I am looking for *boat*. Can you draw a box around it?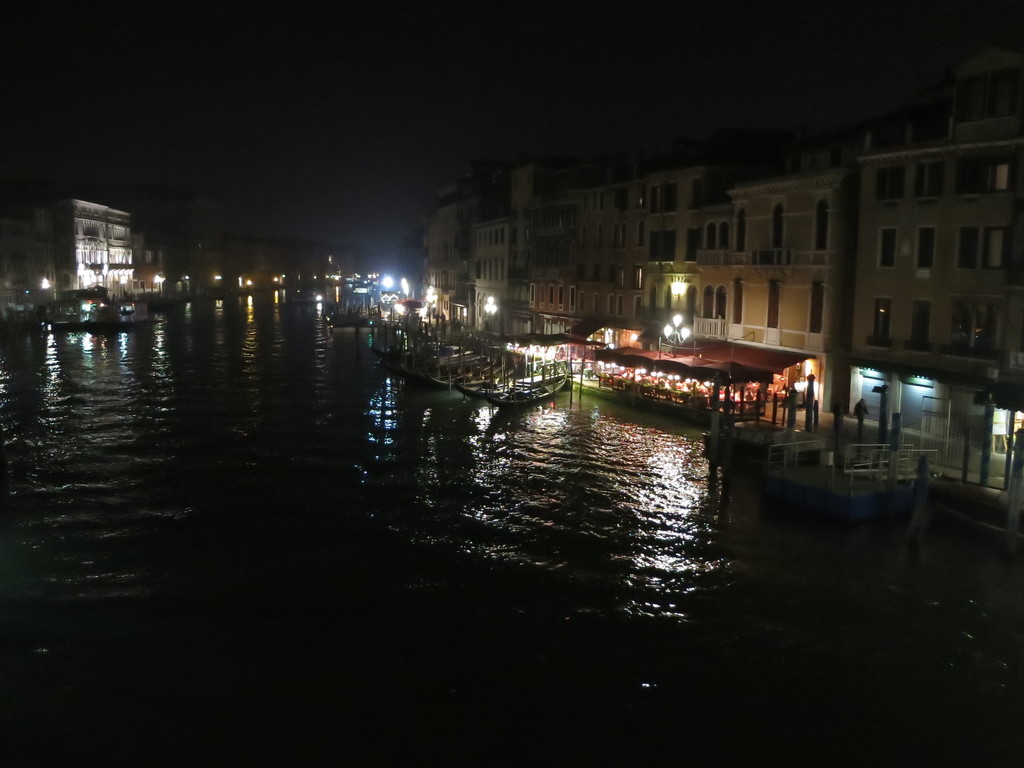
Sure, the bounding box is left=763, top=438, right=938, bottom=528.
